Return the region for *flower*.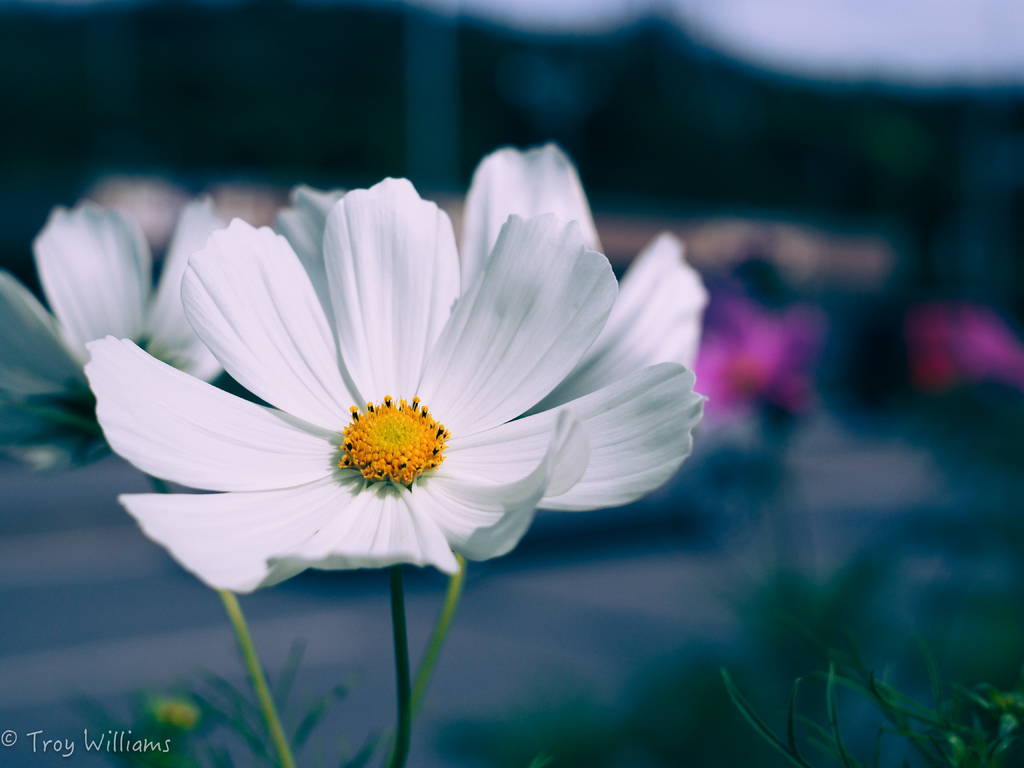
crop(0, 202, 230, 484).
